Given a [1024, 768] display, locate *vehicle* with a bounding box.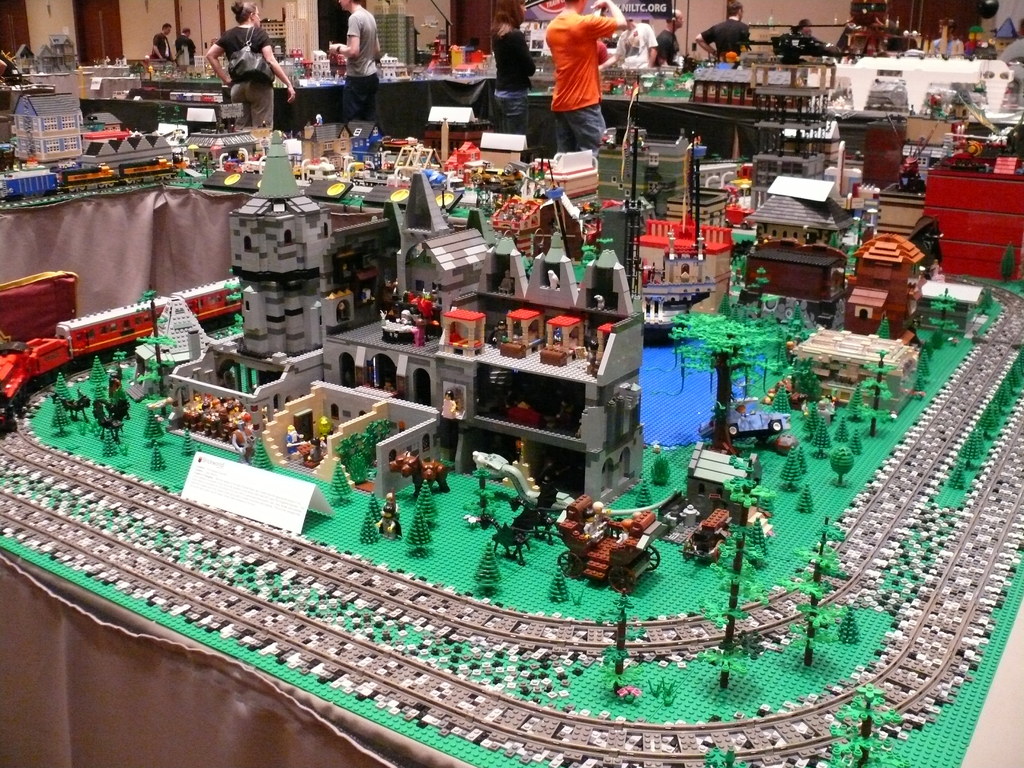
Located: l=698, t=405, r=790, b=440.
